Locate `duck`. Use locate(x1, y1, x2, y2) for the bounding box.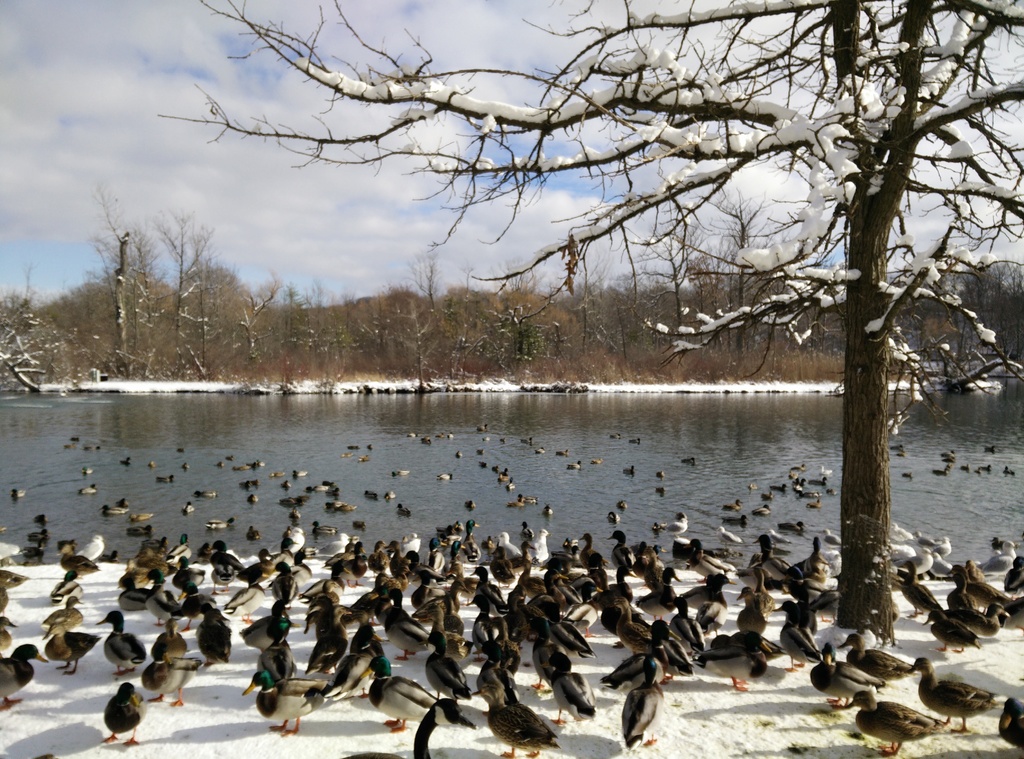
locate(698, 571, 726, 634).
